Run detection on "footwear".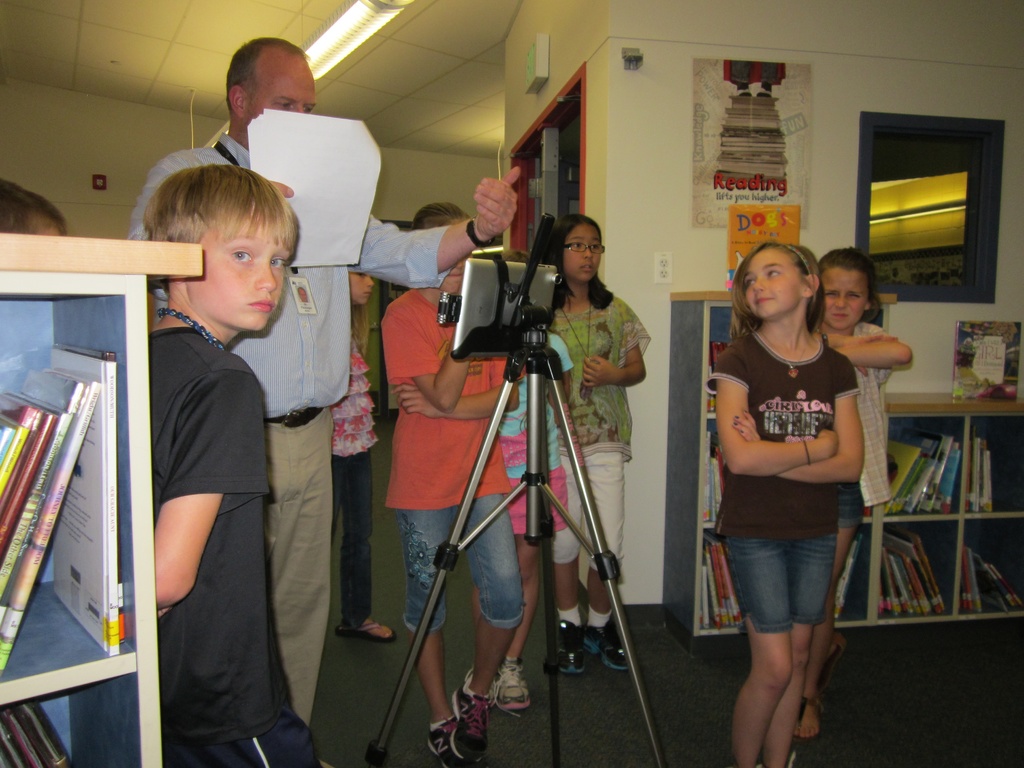
Result: 793, 696, 822, 740.
